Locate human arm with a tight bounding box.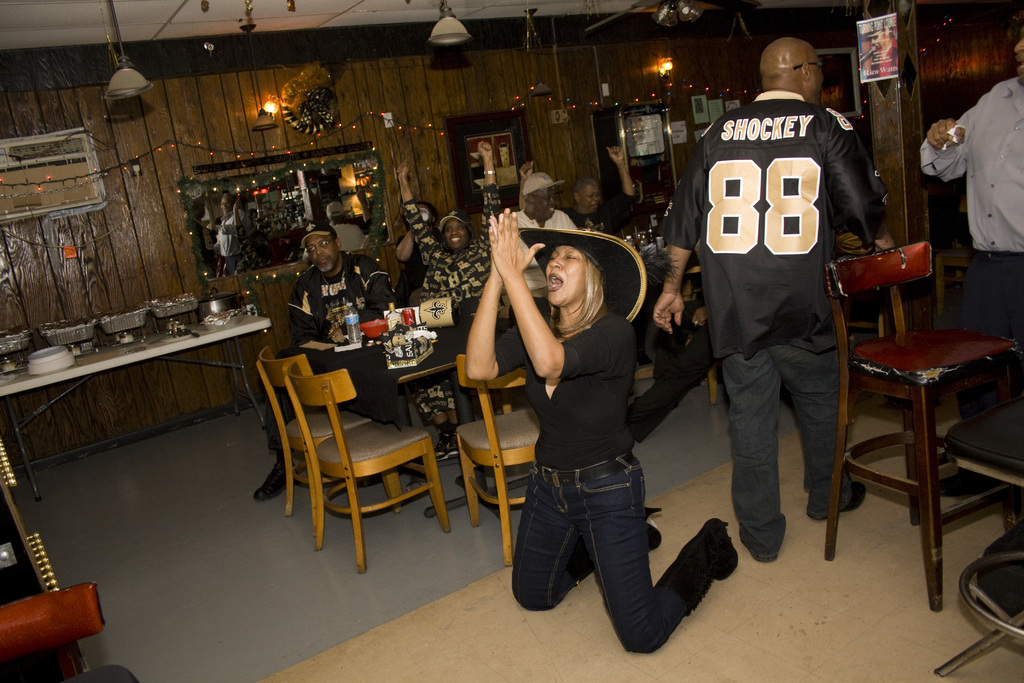
(458,240,531,397).
